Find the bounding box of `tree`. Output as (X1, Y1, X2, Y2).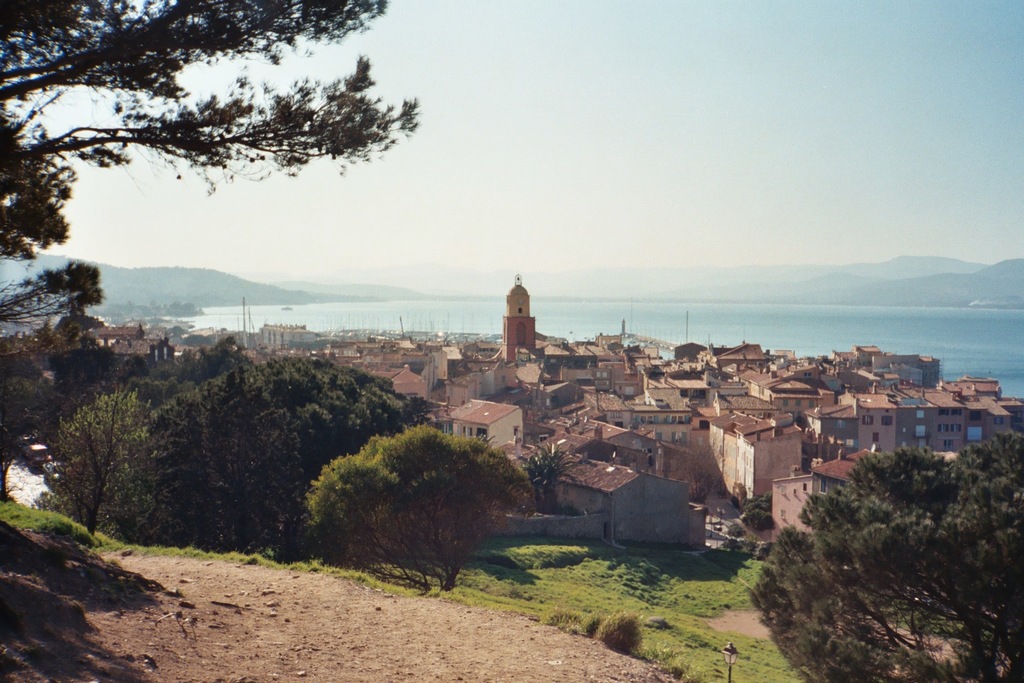
(300, 412, 533, 575).
